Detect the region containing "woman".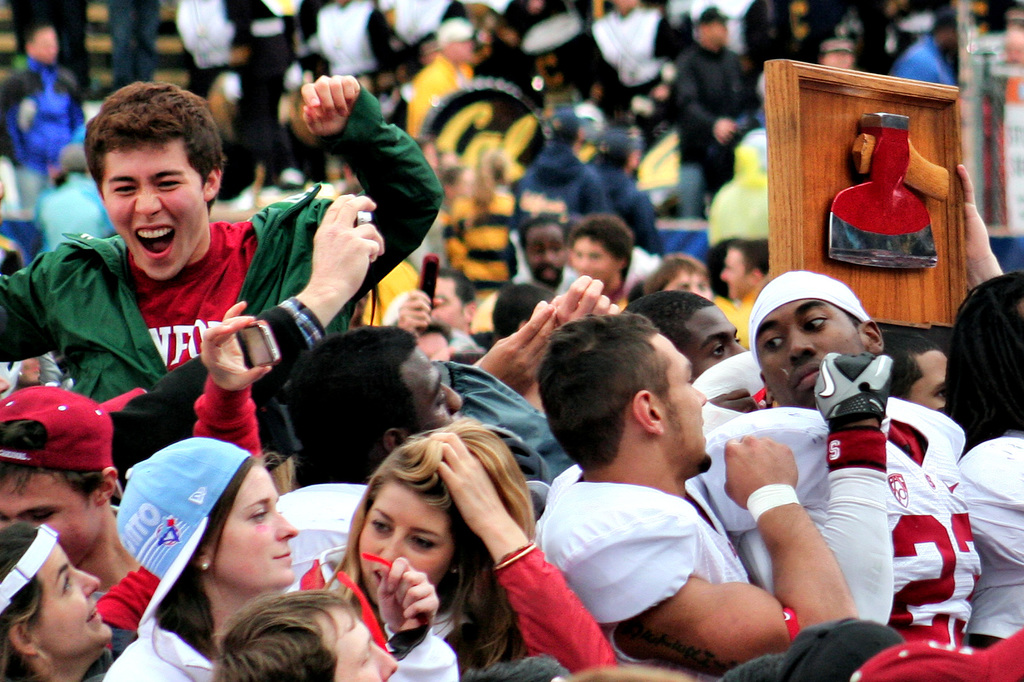
x1=0, y1=520, x2=120, y2=681.
